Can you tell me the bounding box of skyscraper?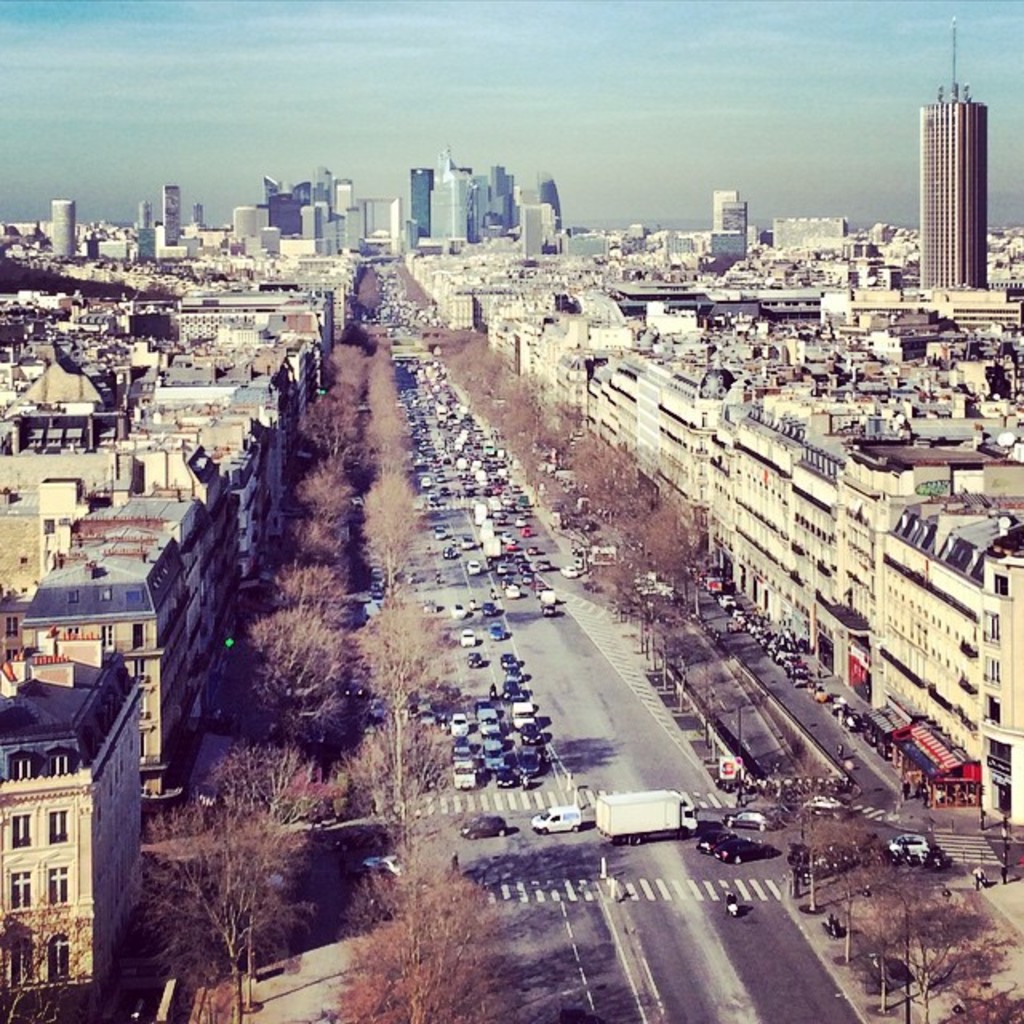
907/56/997/283.
